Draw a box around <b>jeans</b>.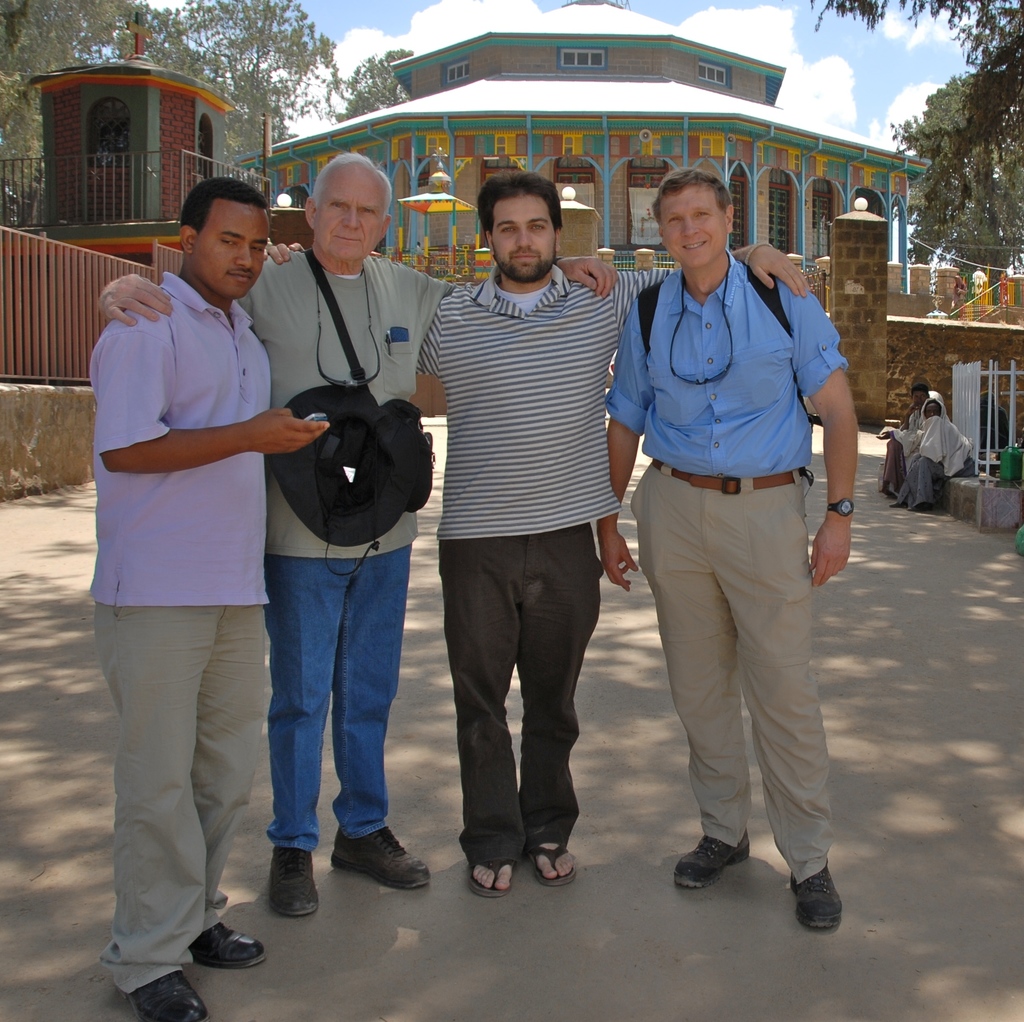
detection(251, 513, 410, 903).
